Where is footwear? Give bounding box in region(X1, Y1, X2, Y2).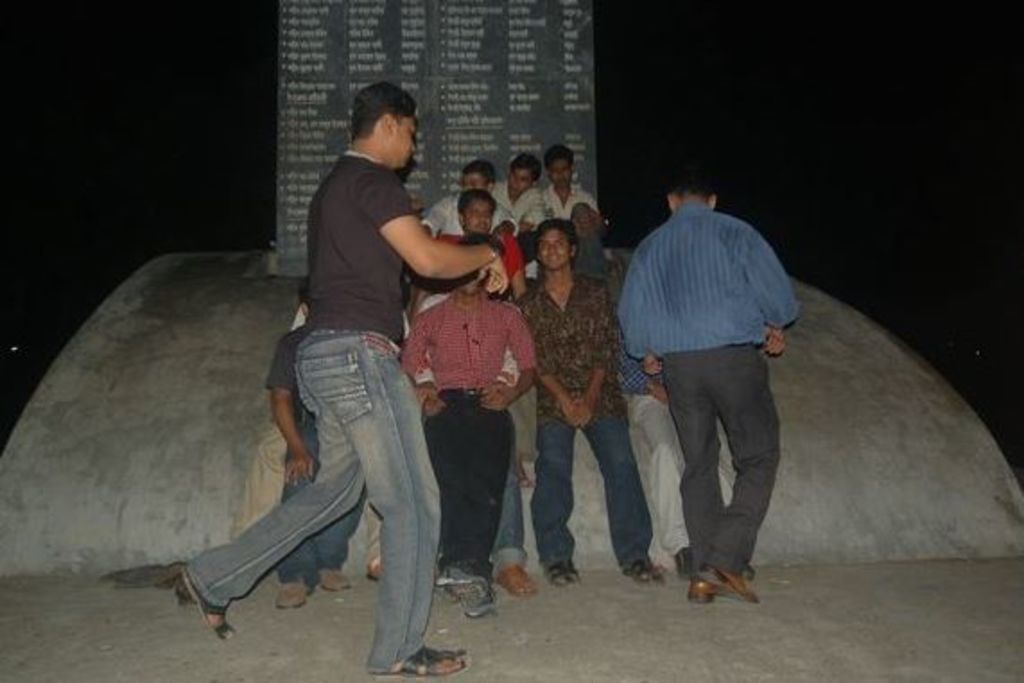
region(323, 572, 355, 593).
